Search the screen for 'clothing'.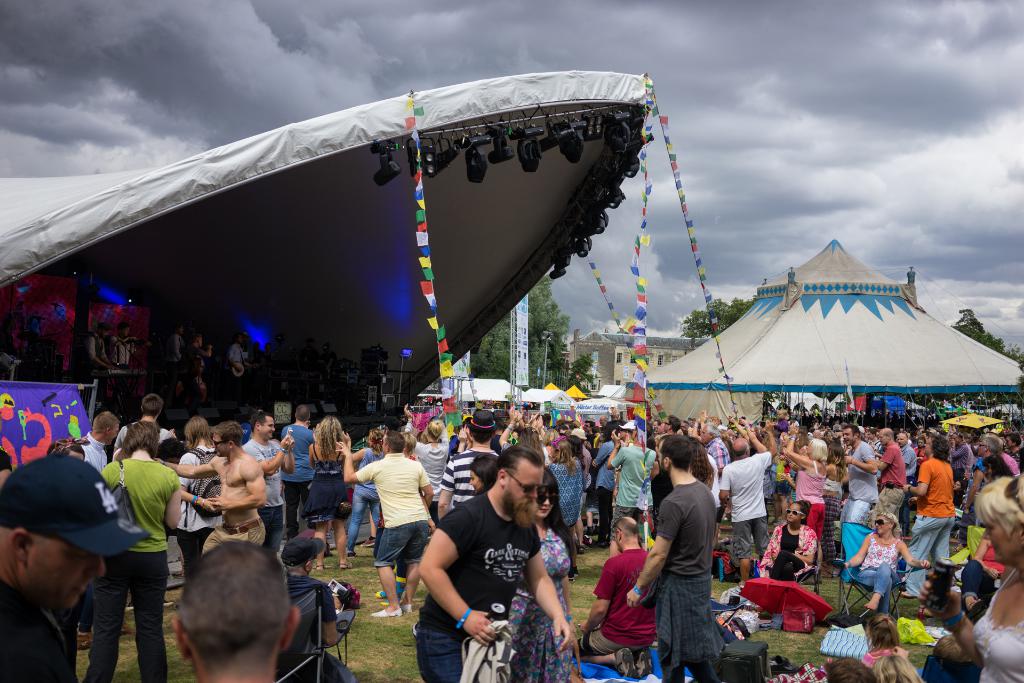
Found at (759,514,814,582).
